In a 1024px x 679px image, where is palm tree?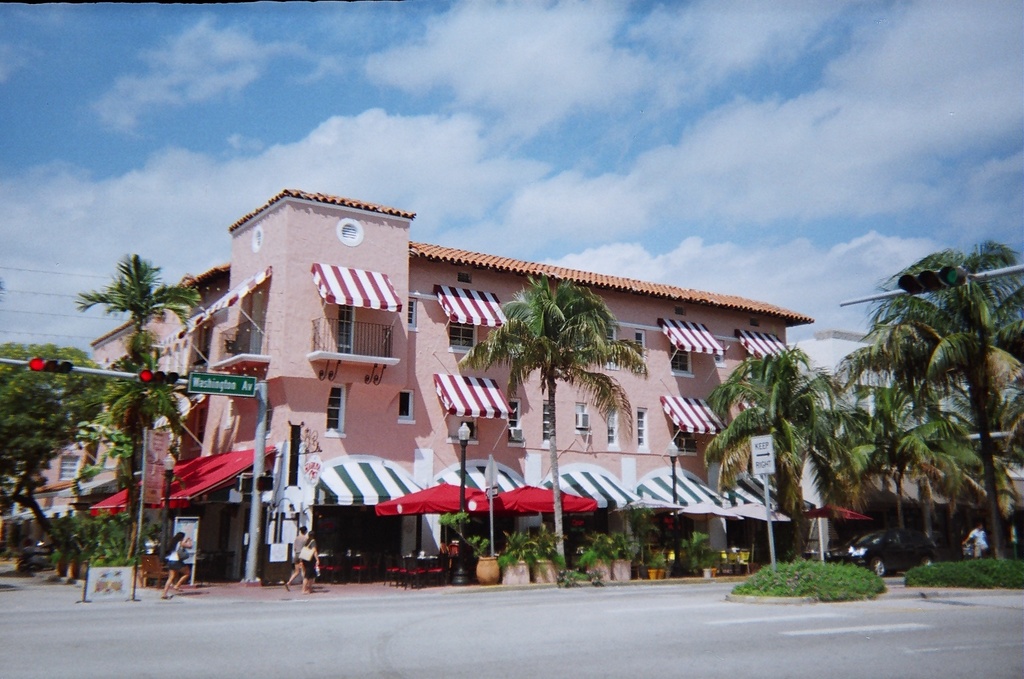
select_region(896, 237, 1023, 561).
